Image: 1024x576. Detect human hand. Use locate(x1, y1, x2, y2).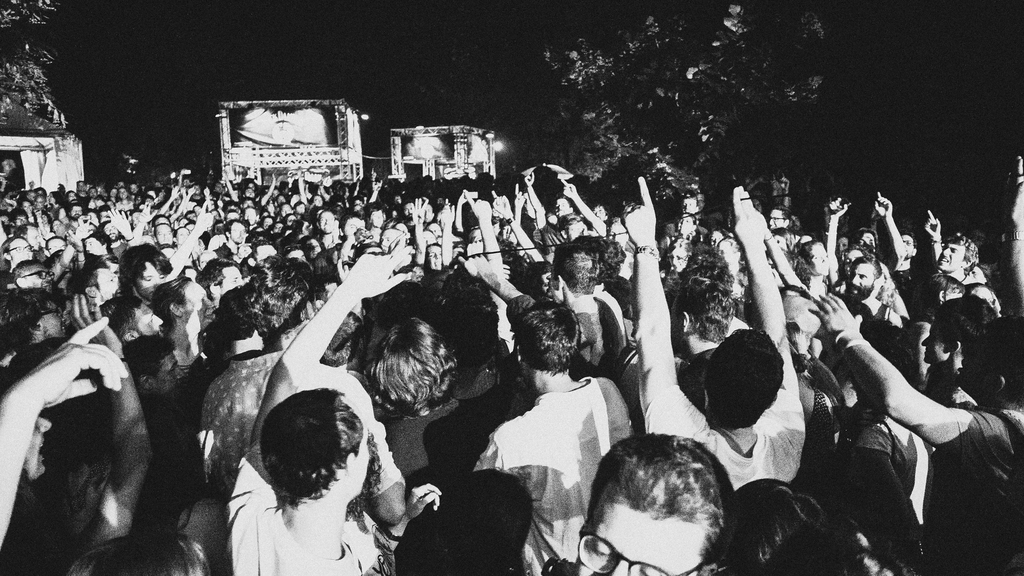
locate(138, 202, 157, 222).
